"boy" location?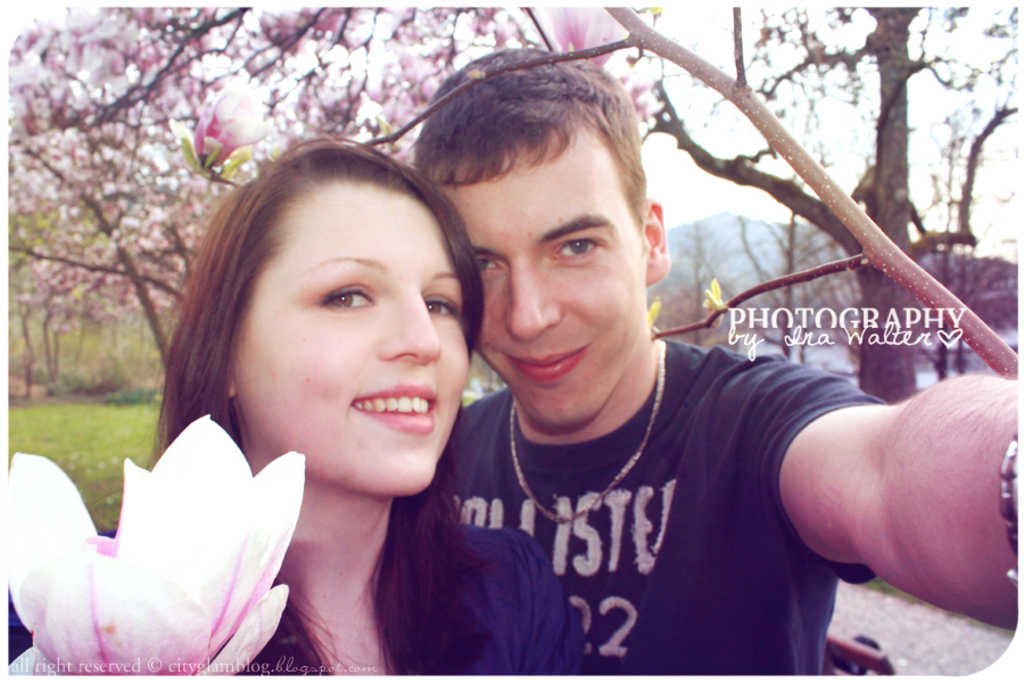
[x1=414, y1=46, x2=1023, y2=682]
